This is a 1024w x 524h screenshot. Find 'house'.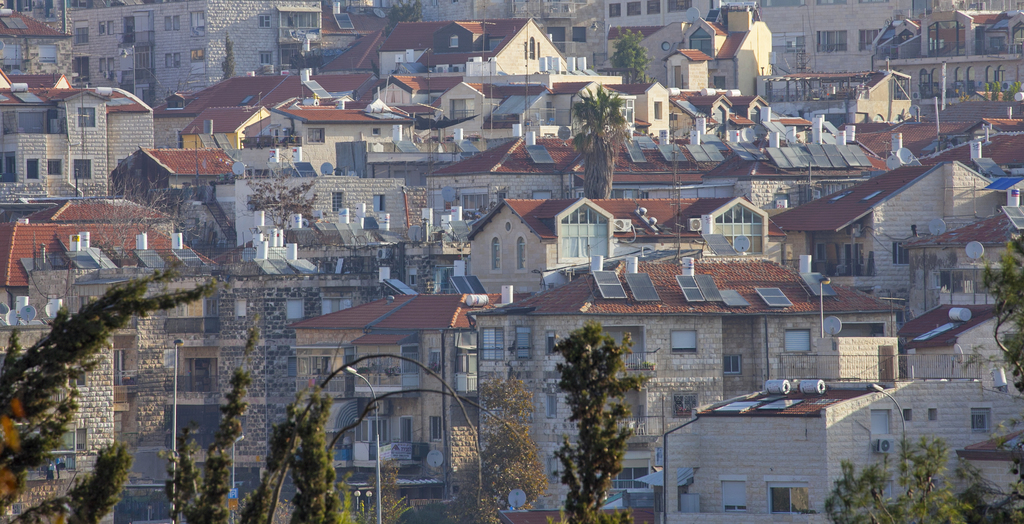
Bounding box: bbox=(350, 286, 480, 466).
